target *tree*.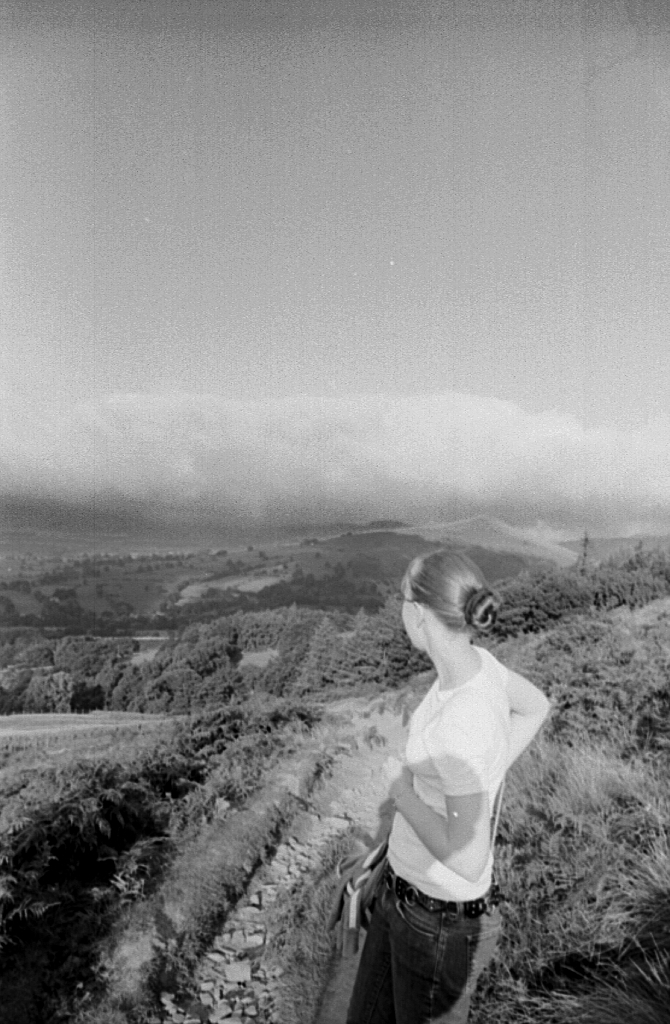
Target region: rect(591, 537, 667, 609).
